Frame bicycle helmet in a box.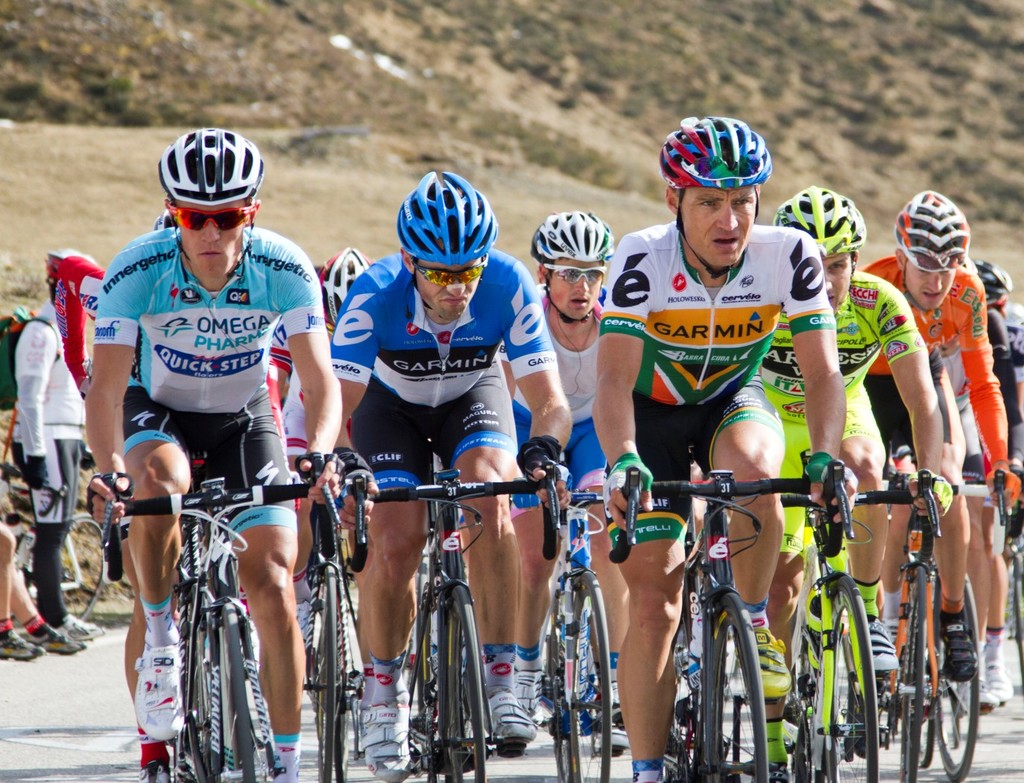
bbox=(885, 195, 965, 268).
